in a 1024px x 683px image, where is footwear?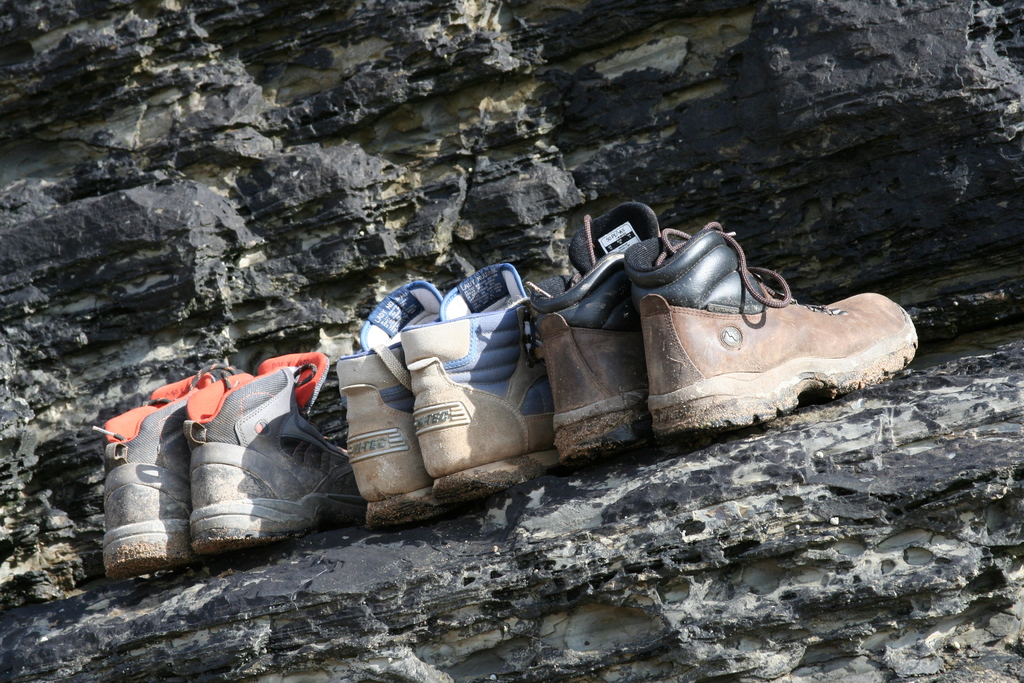
334, 277, 440, 522.
